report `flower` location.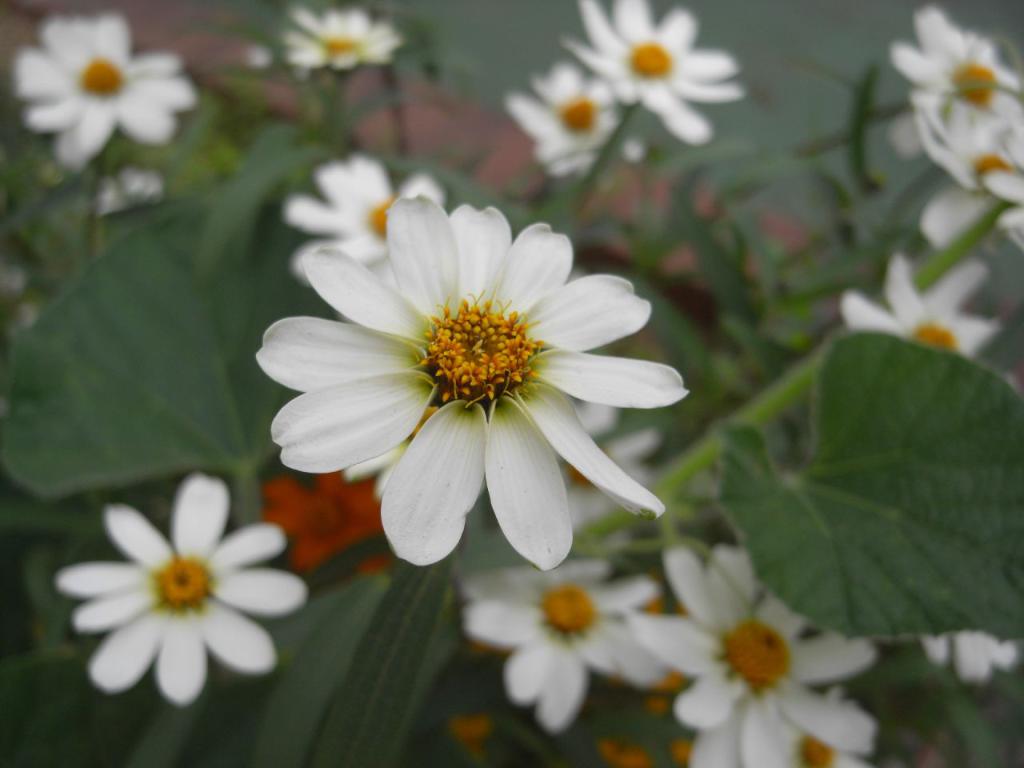
Report: detection(499, 62, 654, 182).
